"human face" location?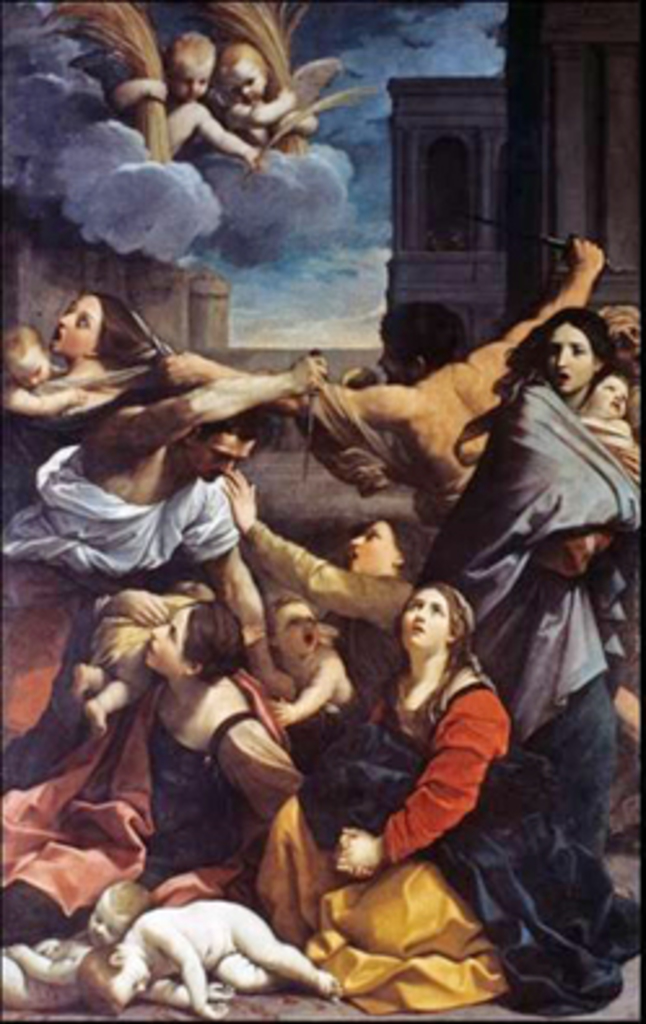
[left=379, top=332, right=410, bottom=384]
